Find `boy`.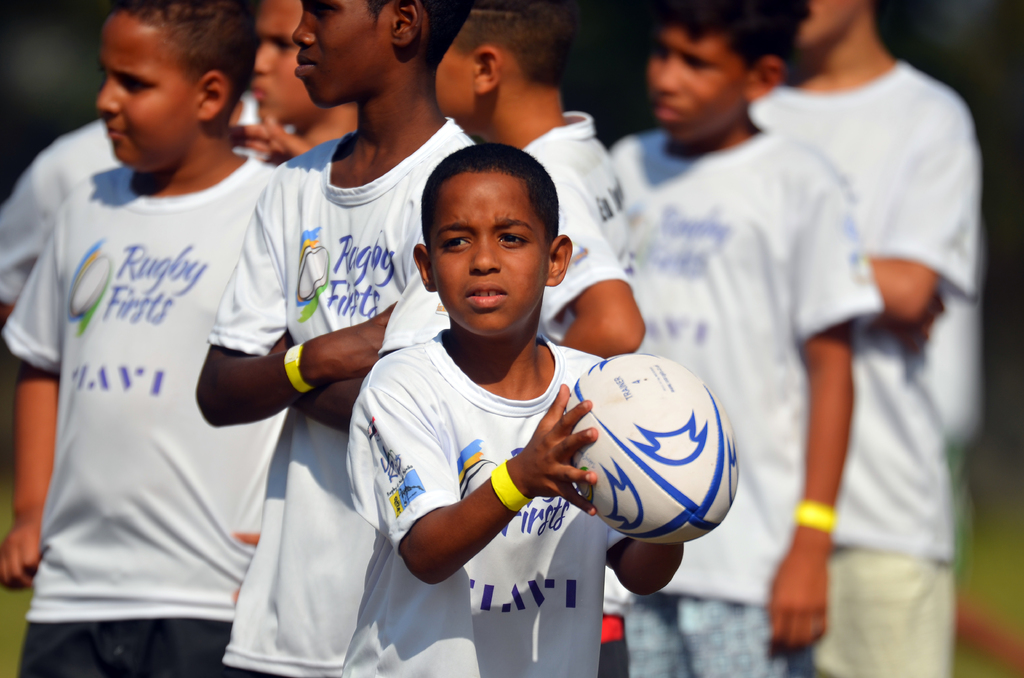
741, 0, 984, 677.
